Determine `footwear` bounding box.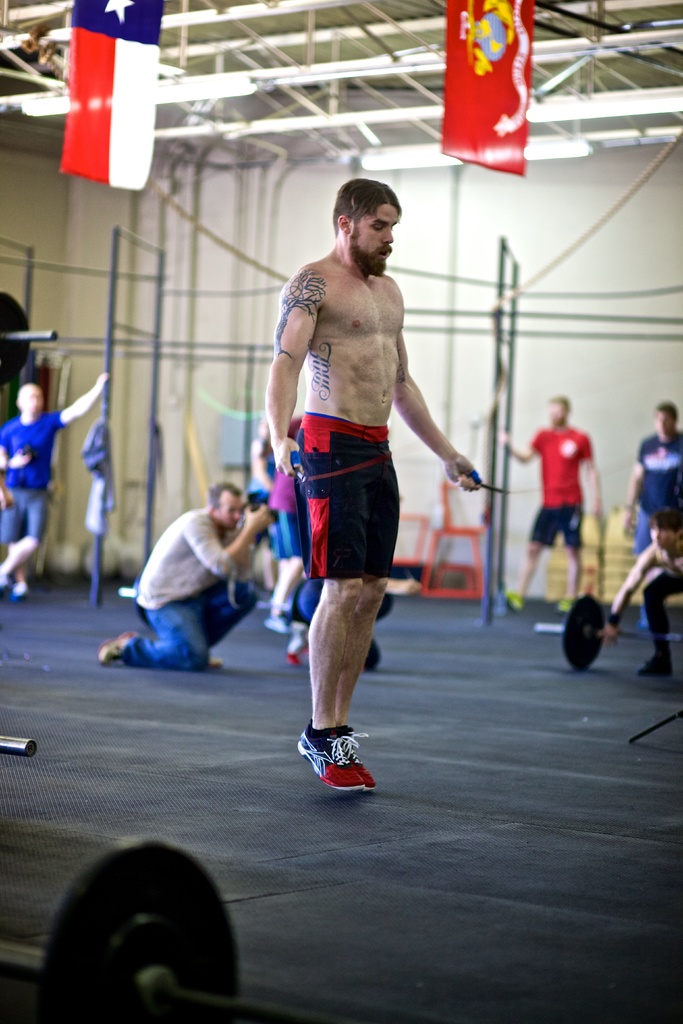
Determined: x1=634, y1=652, x2=673, y2=676.
